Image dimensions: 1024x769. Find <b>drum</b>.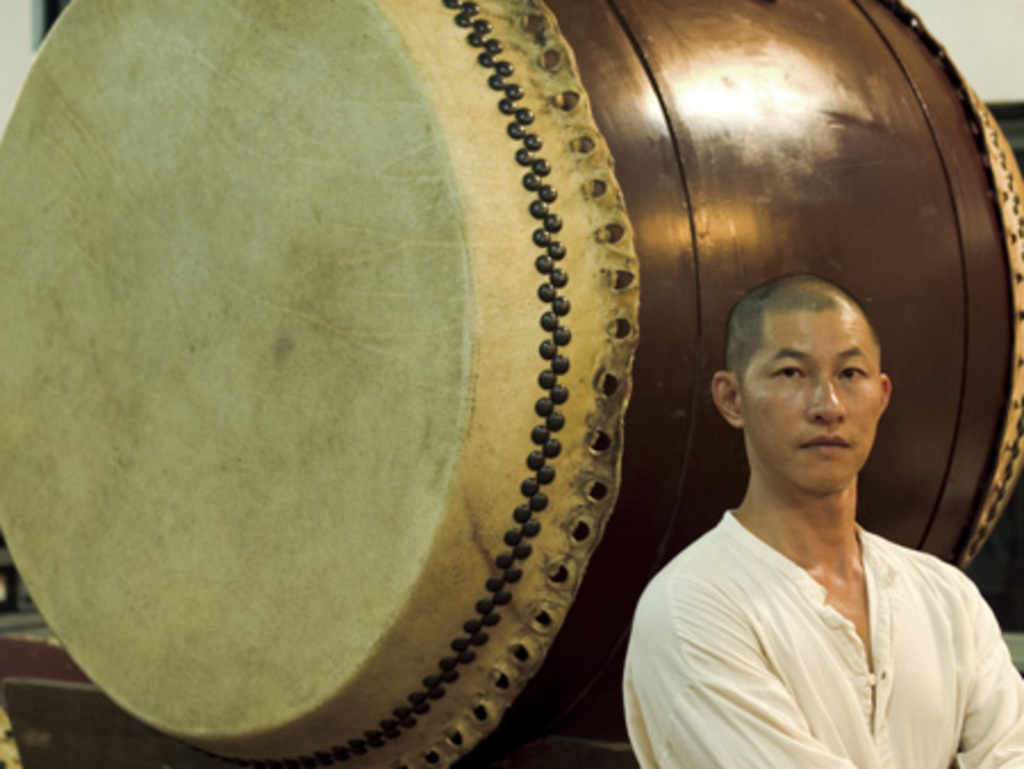
detection(0, 0, 842, 753).
